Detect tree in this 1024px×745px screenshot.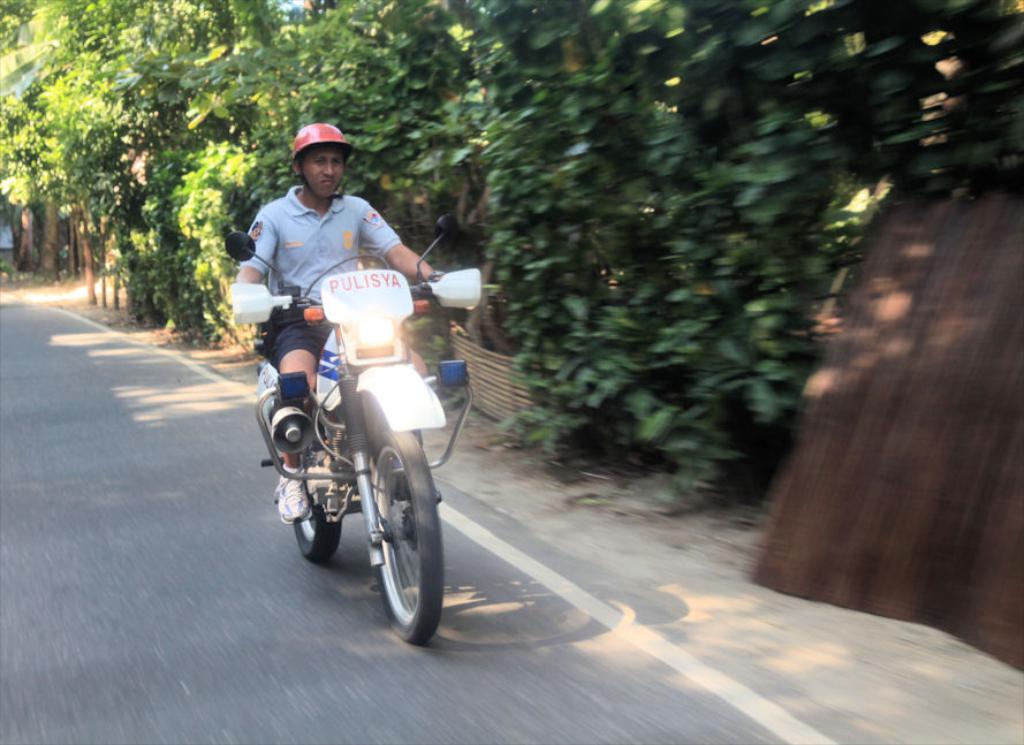
Detection: box(0, 0, 101, 279).
